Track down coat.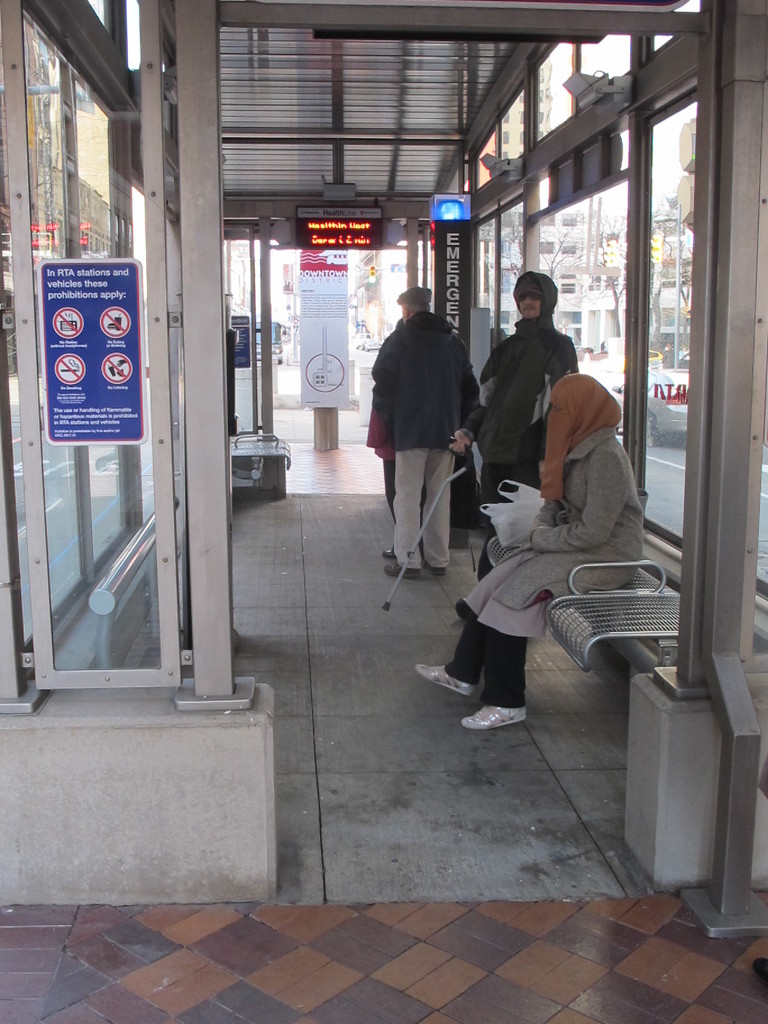
Tracked to {"x1": 459, "y1": 430, "x2": 643, "y2": 643}.
